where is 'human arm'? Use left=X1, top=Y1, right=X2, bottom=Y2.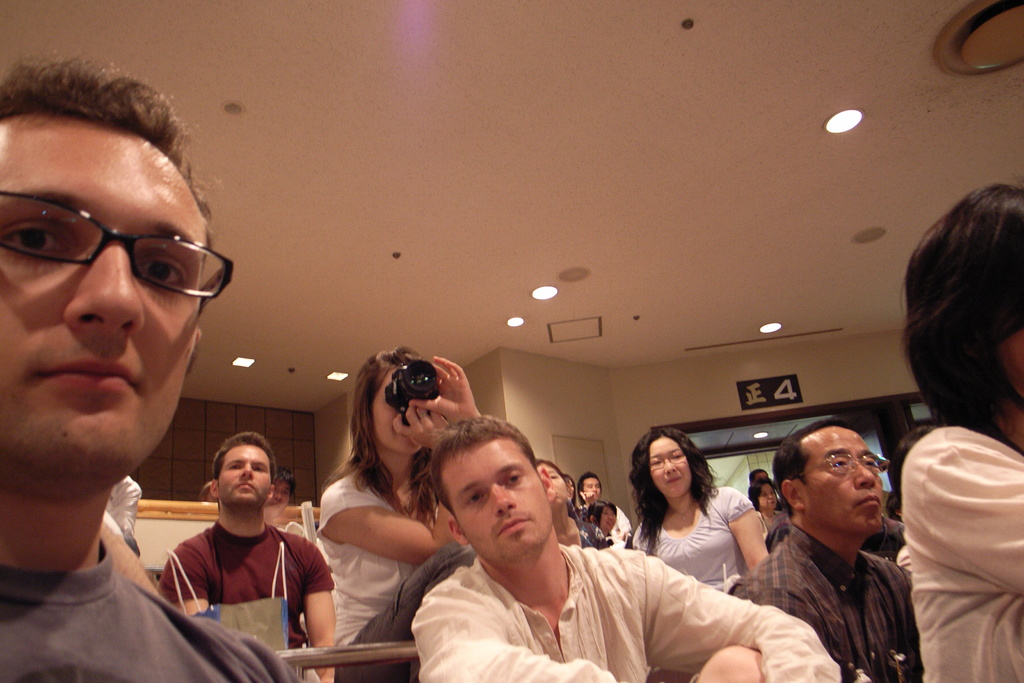
left=727, top=484, right=769, bottom=577.
